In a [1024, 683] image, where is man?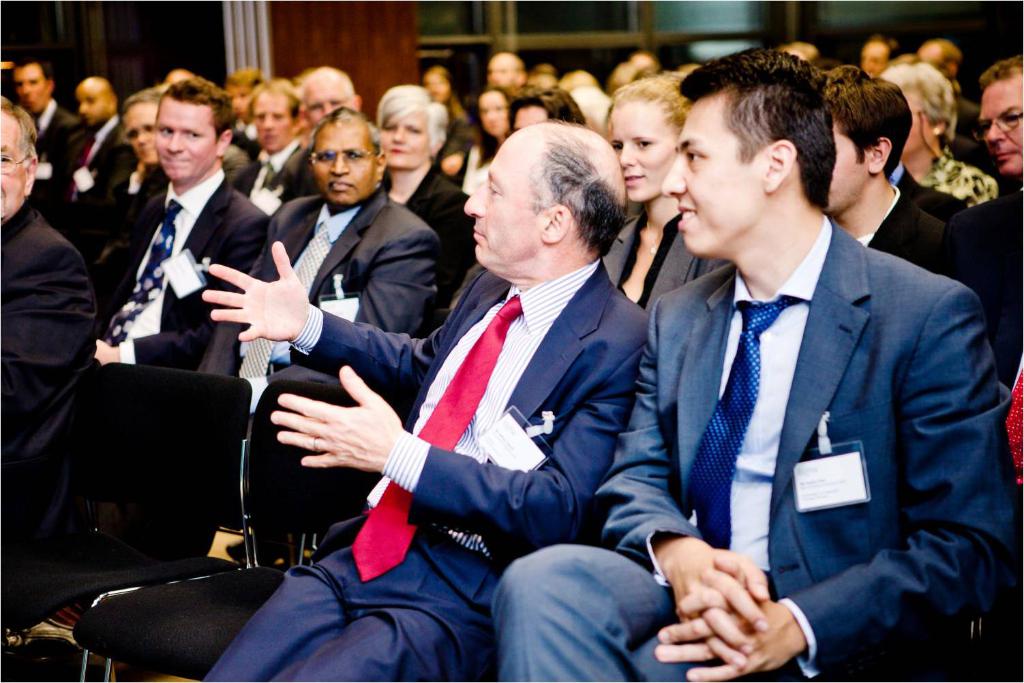
box=[486, 52, 524, 89].
